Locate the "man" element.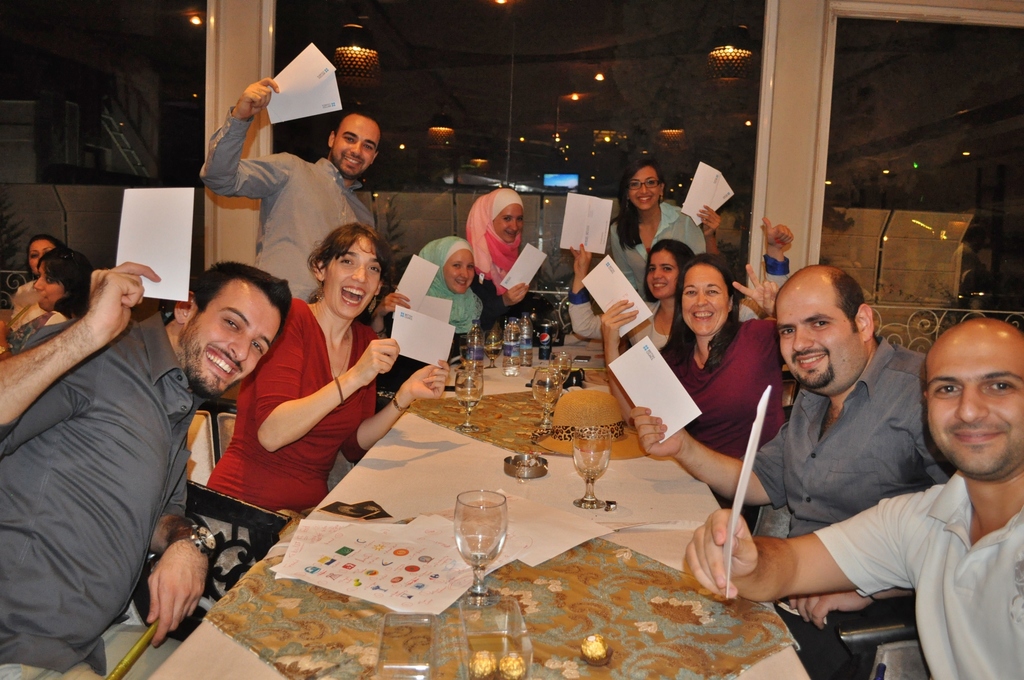
Element bbox: bbox=[0, 205, 221, 670].
